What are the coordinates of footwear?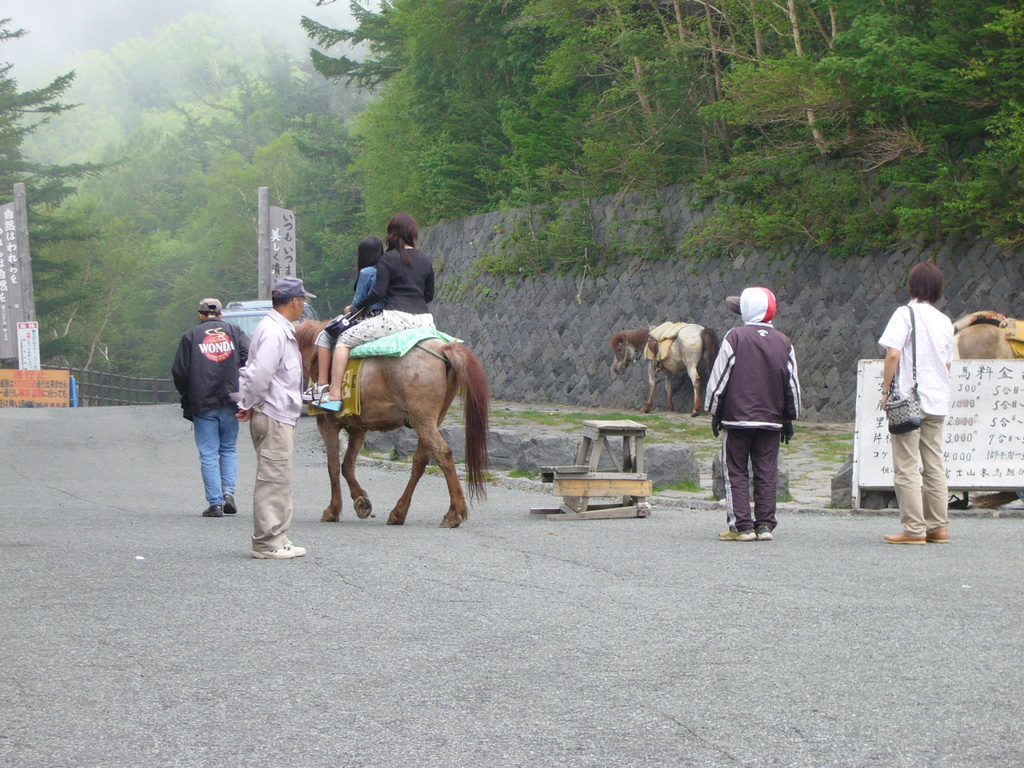
248,543,306,562.
